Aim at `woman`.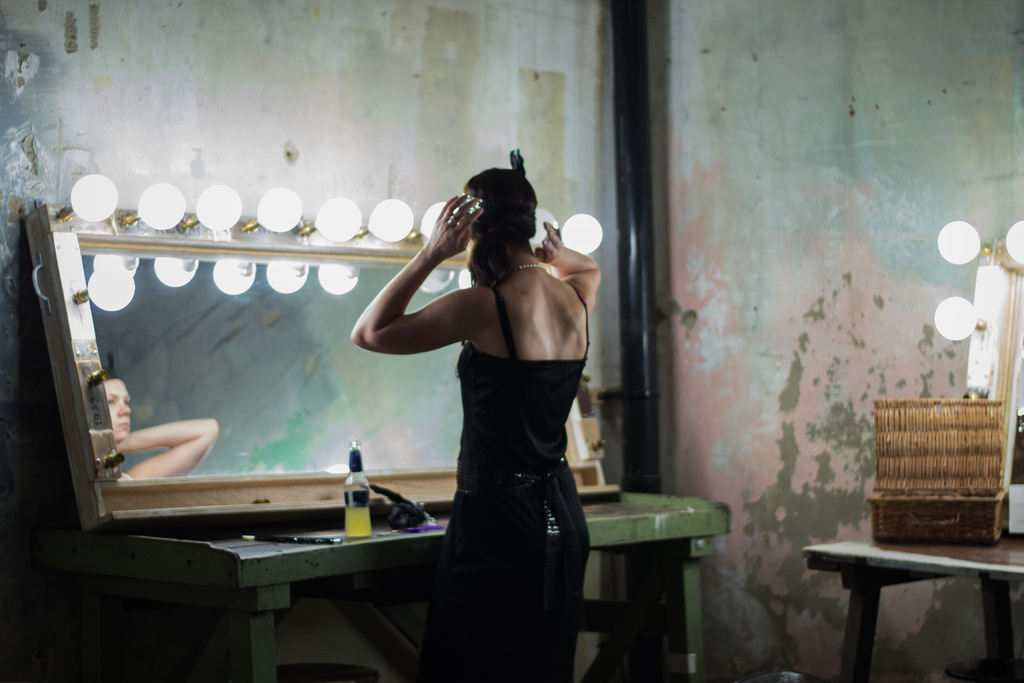
Aimed at bbox(352, 146, 598, 682).
